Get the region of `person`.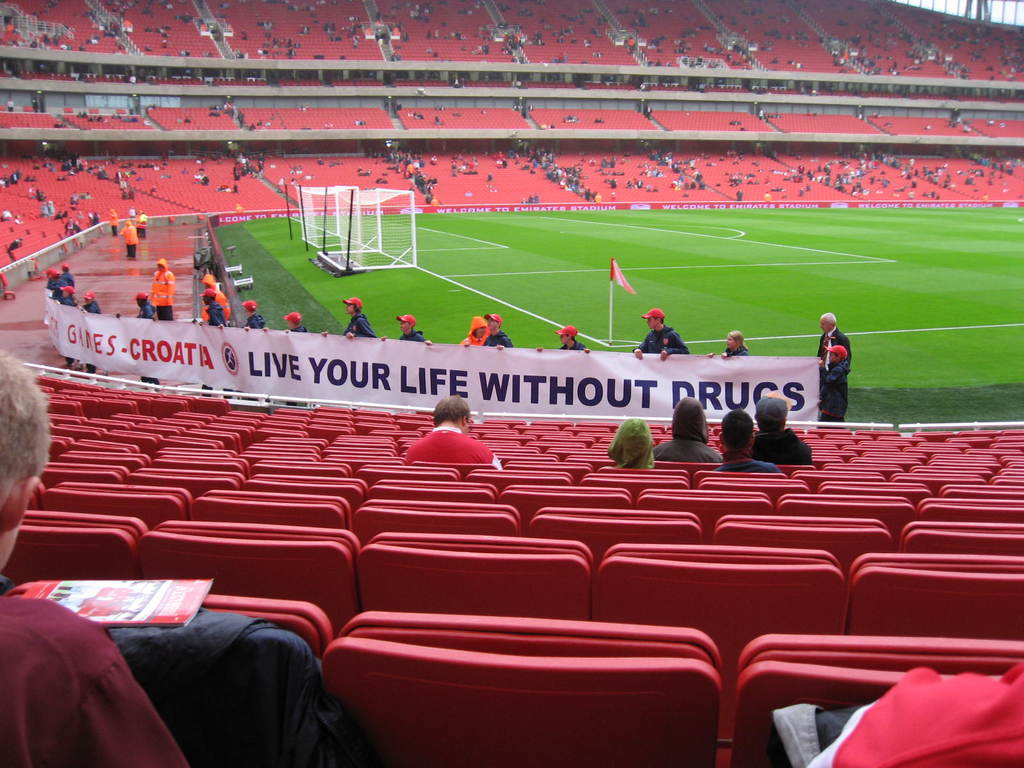
{"left": 401, "top": 394, "right": 499, "bottom": 468}.
